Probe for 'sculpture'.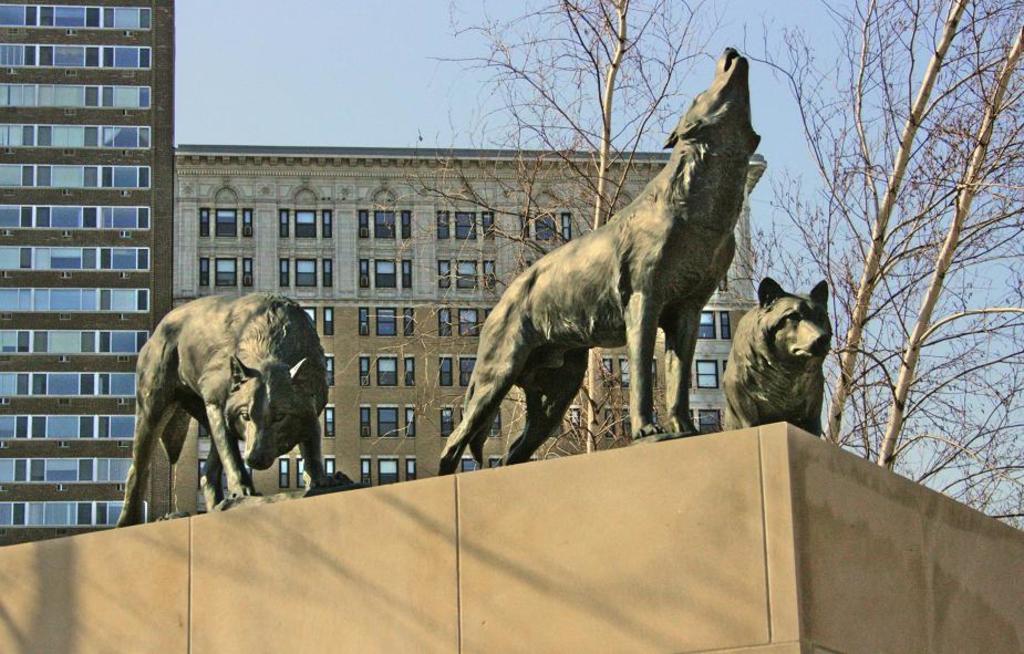
Probe result: rect(110, 295, 353, 525).
